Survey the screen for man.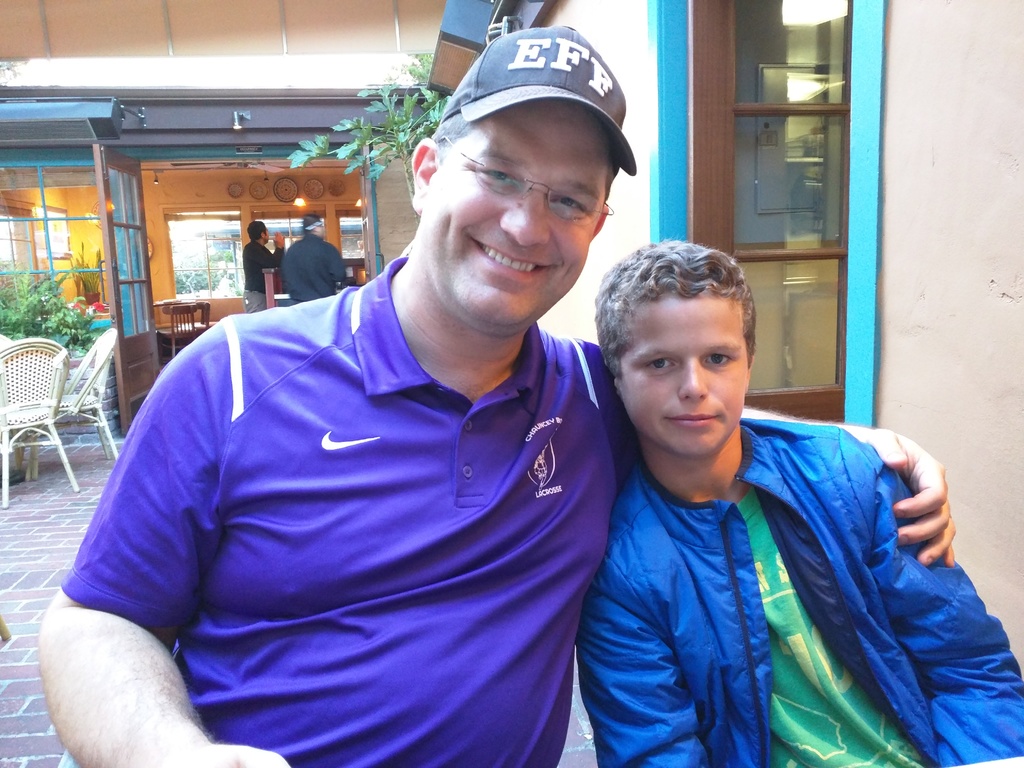
Survey found: 282:209:345:301.
